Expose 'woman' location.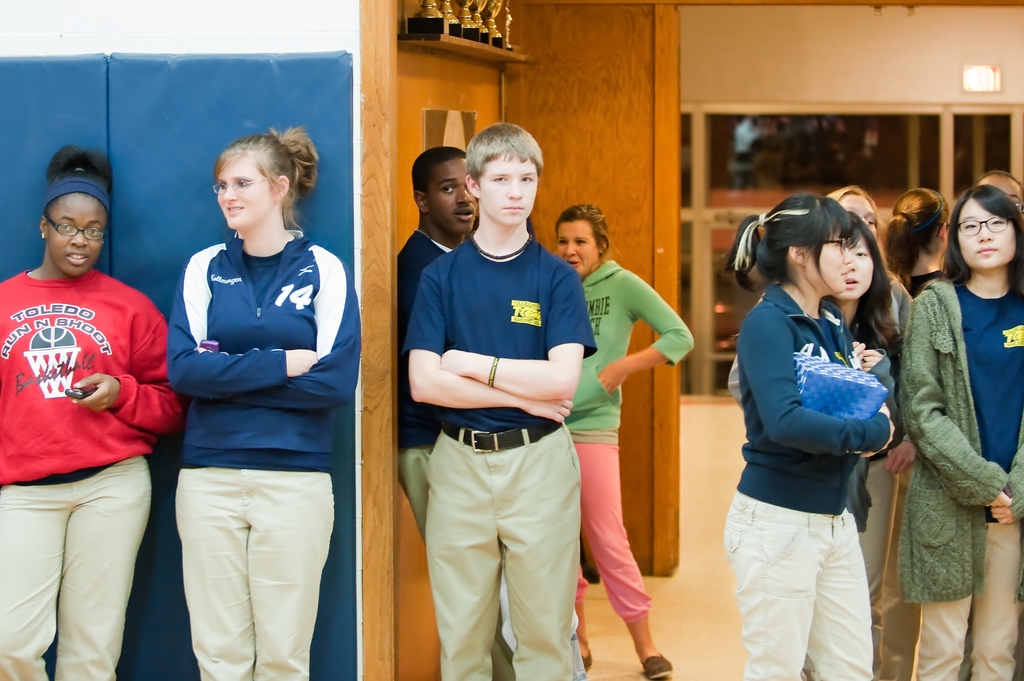
Exposed at (x1=725, y1=188, x2=901, y2=680).
